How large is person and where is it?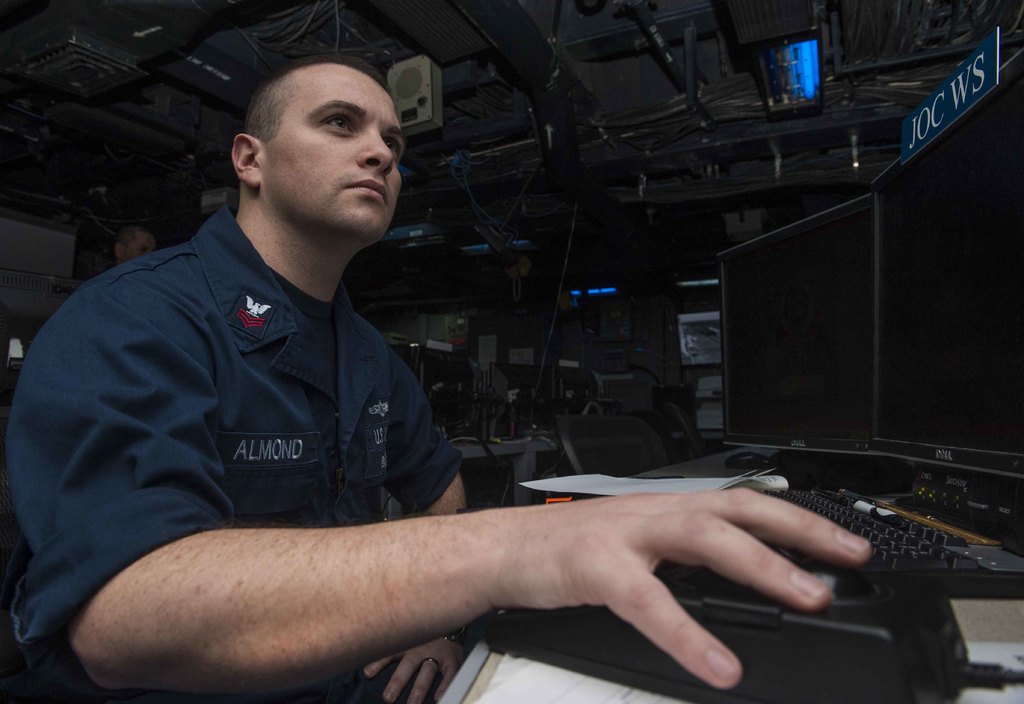
Bounding box: {"x1": 110, "y1": 220, "x2": 159, "y2": 265}.
